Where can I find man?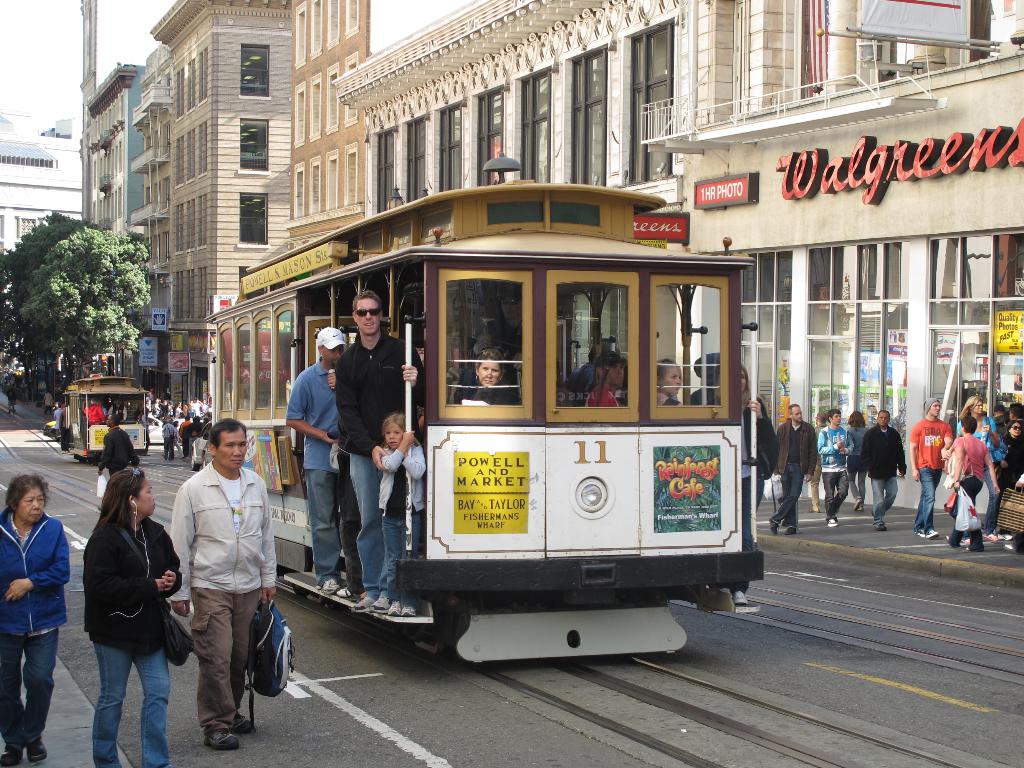
You can find it at bbox=[333, 289, 429, 612].
